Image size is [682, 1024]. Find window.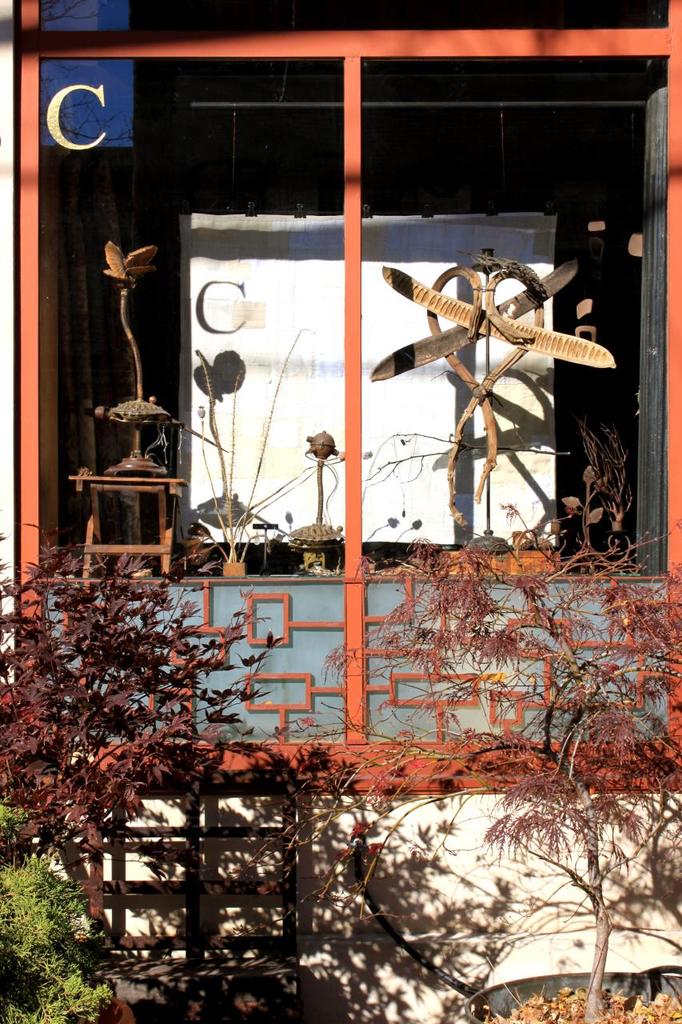
(x1=12, y1=0, x2=681, y2=777).
